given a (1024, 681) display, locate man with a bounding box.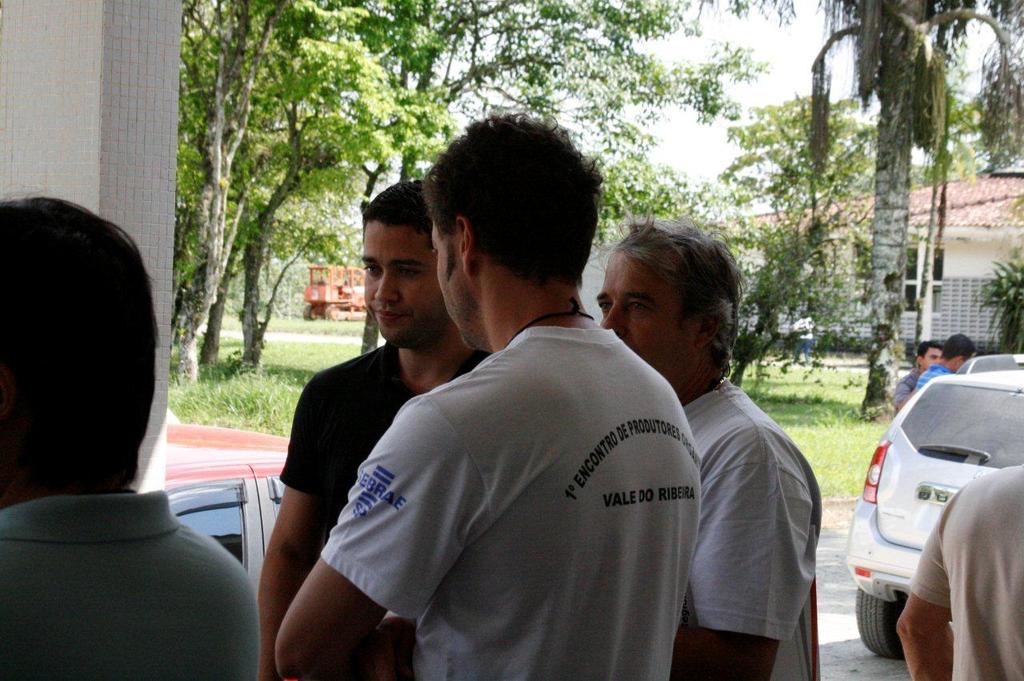
Located: (x1=914, y1=331, x2=976, y2=392).
